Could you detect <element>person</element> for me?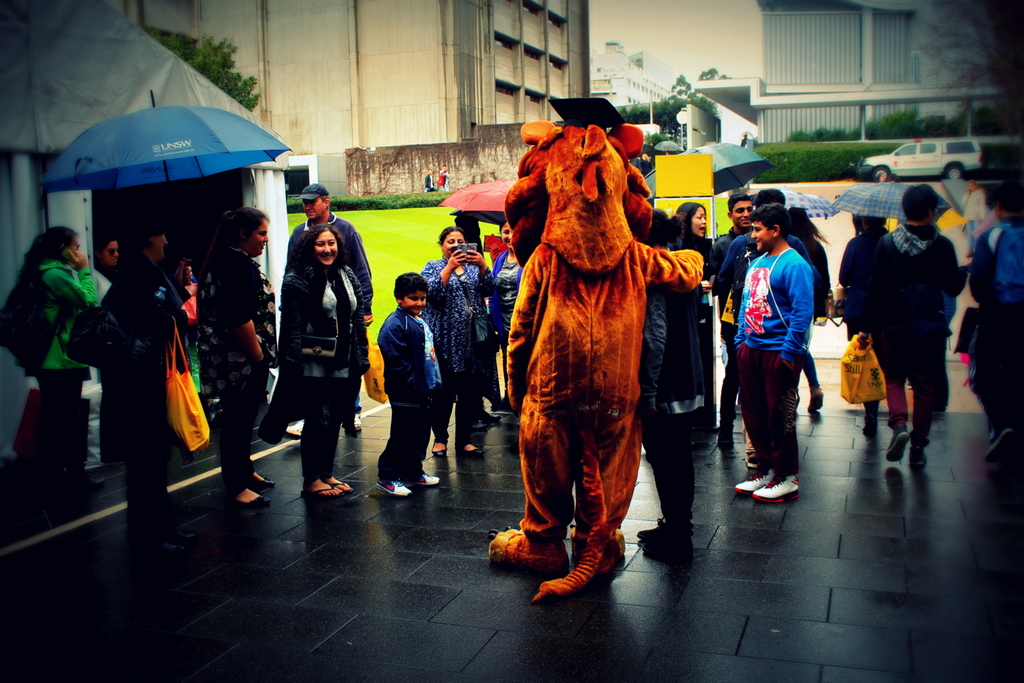
Detection result: <box>22,230,100,499</box>.
